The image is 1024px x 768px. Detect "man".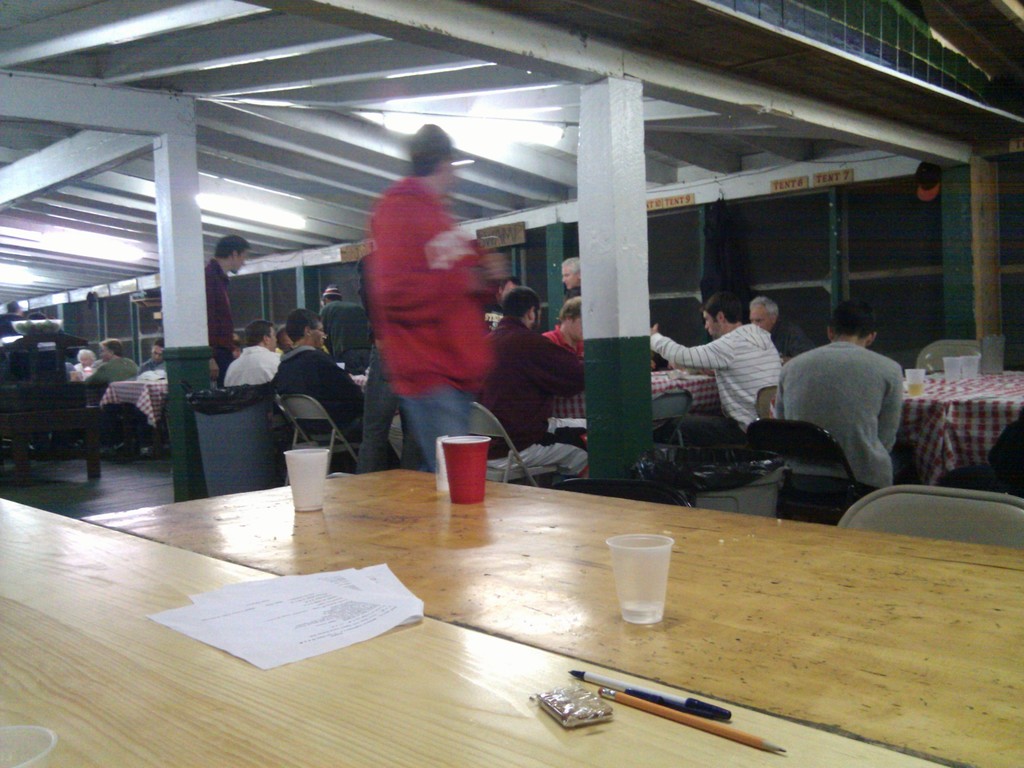
Detection: rect(221, 320, 282, 393).
